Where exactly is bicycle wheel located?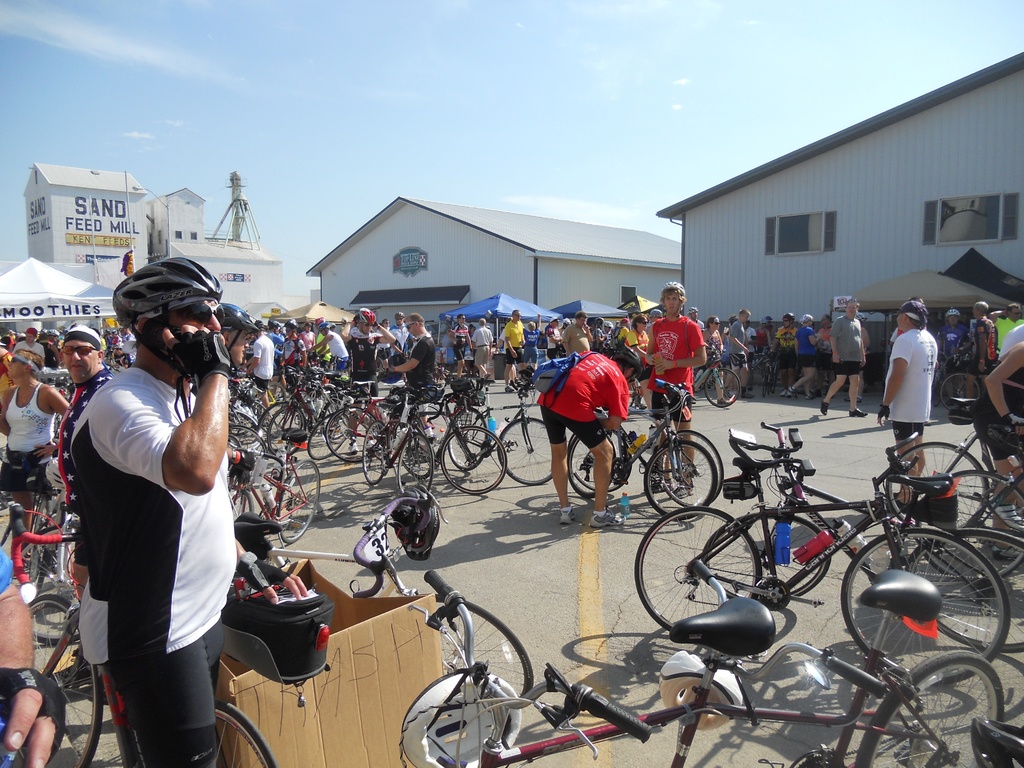
Its bounding box is 632 503 767 631.
